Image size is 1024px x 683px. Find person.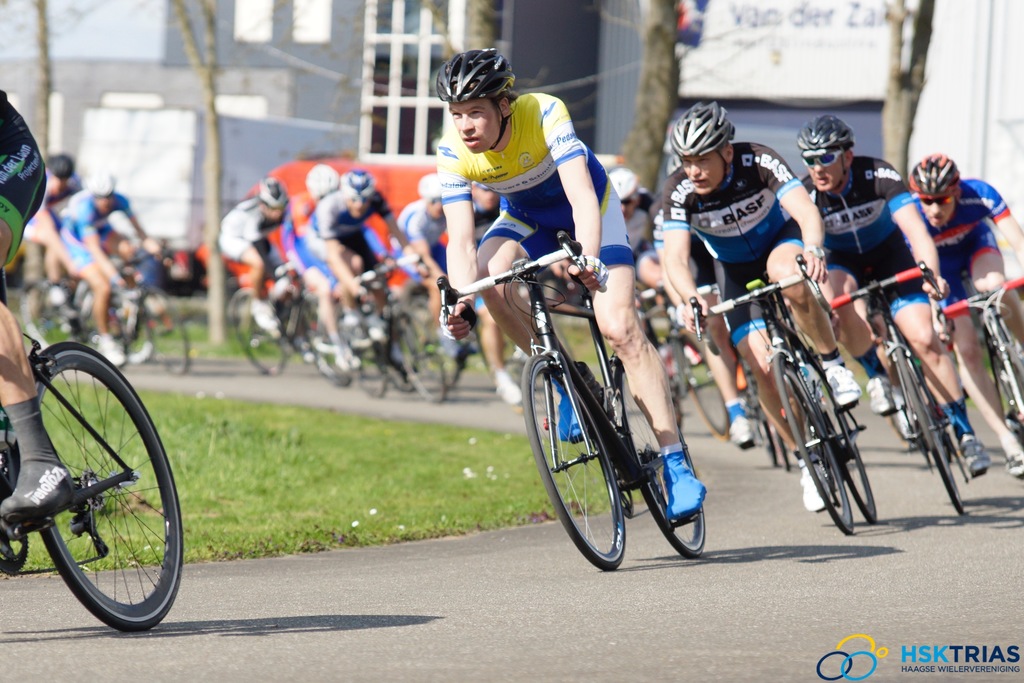
box(797, 114, 963, 472).
